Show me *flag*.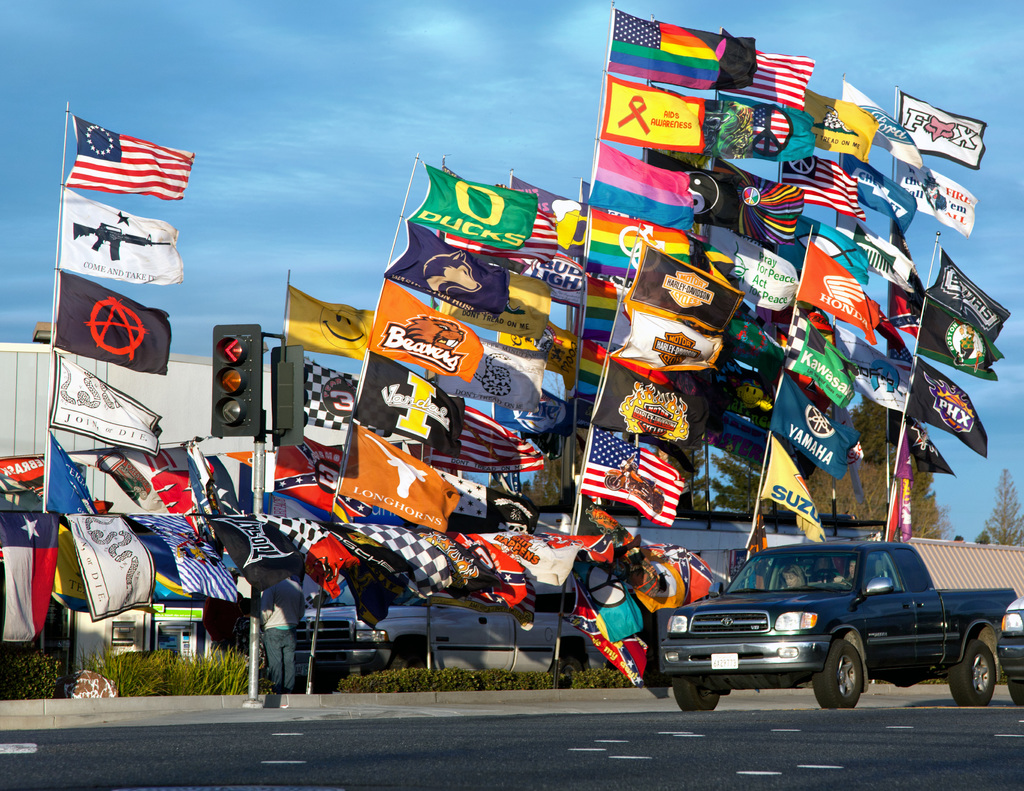
*flag* is here: {"x1": 806, "y1": 228, "x2": 868, "y2": 292}.
